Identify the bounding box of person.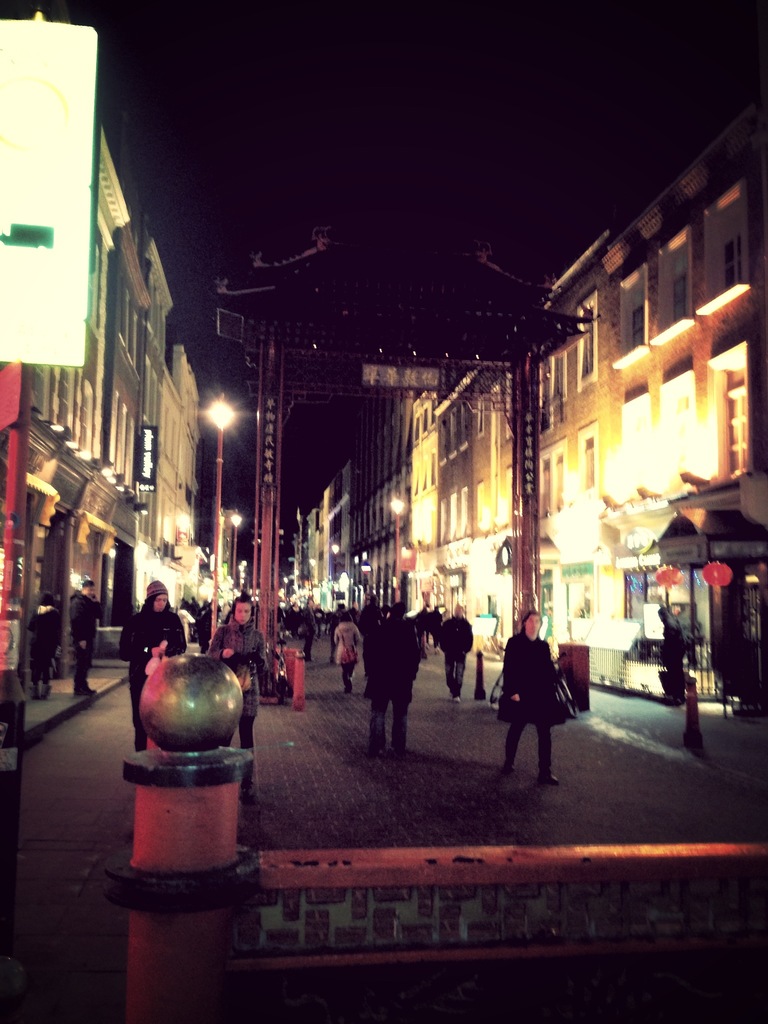
<region>208, 591, 268, 792</region>.
